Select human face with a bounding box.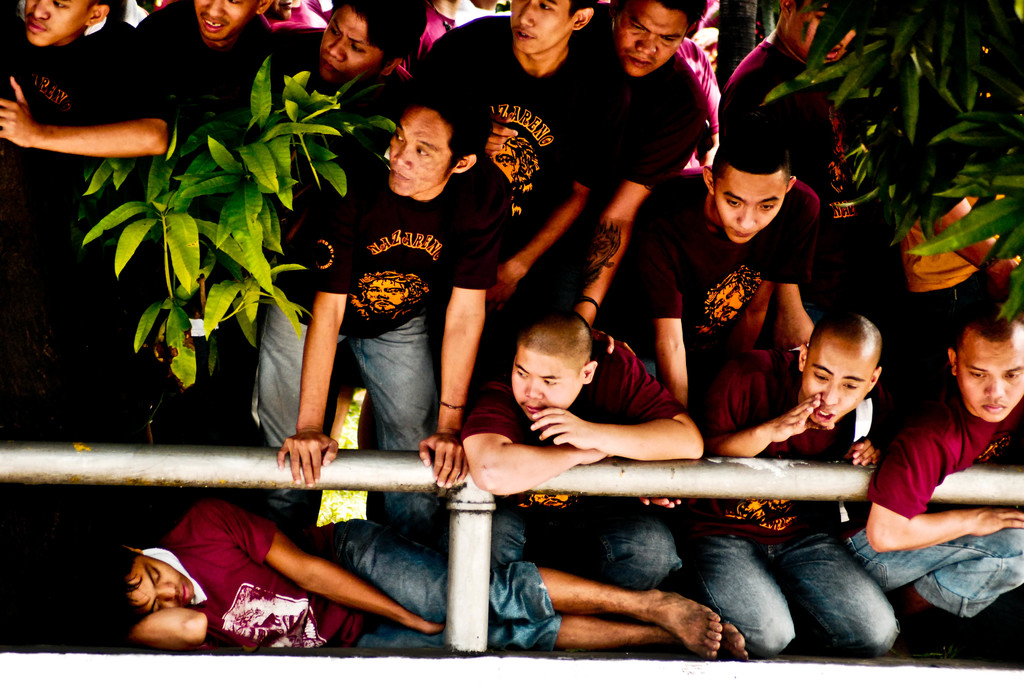
x1=795, y1=0, x2=851, y2=64.
